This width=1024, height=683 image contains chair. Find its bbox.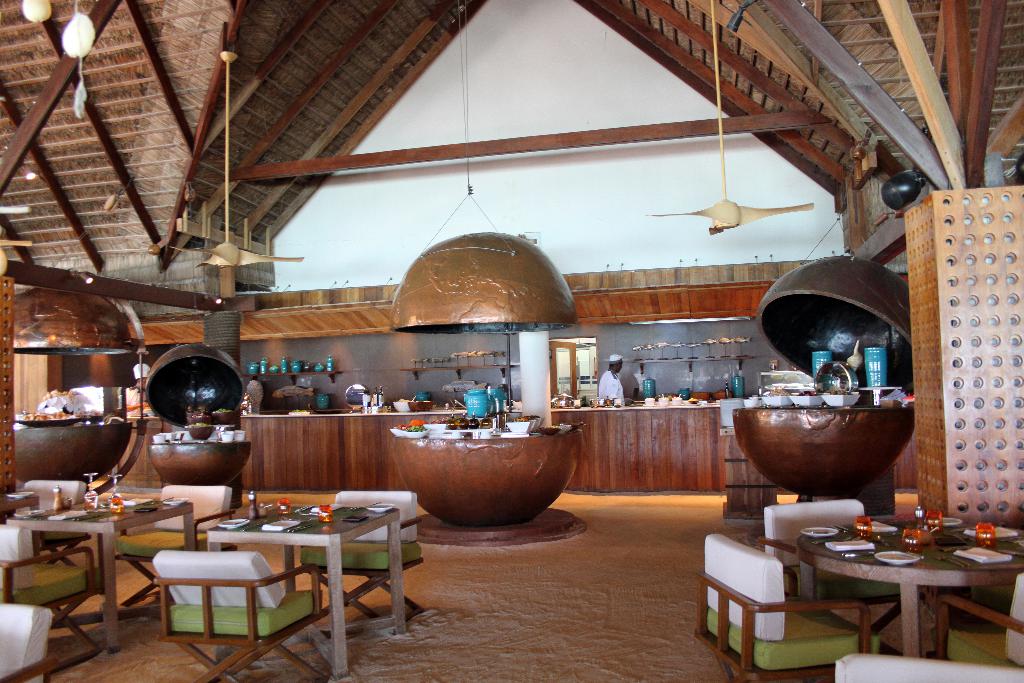
BBox(126, 477, 232, 595).
